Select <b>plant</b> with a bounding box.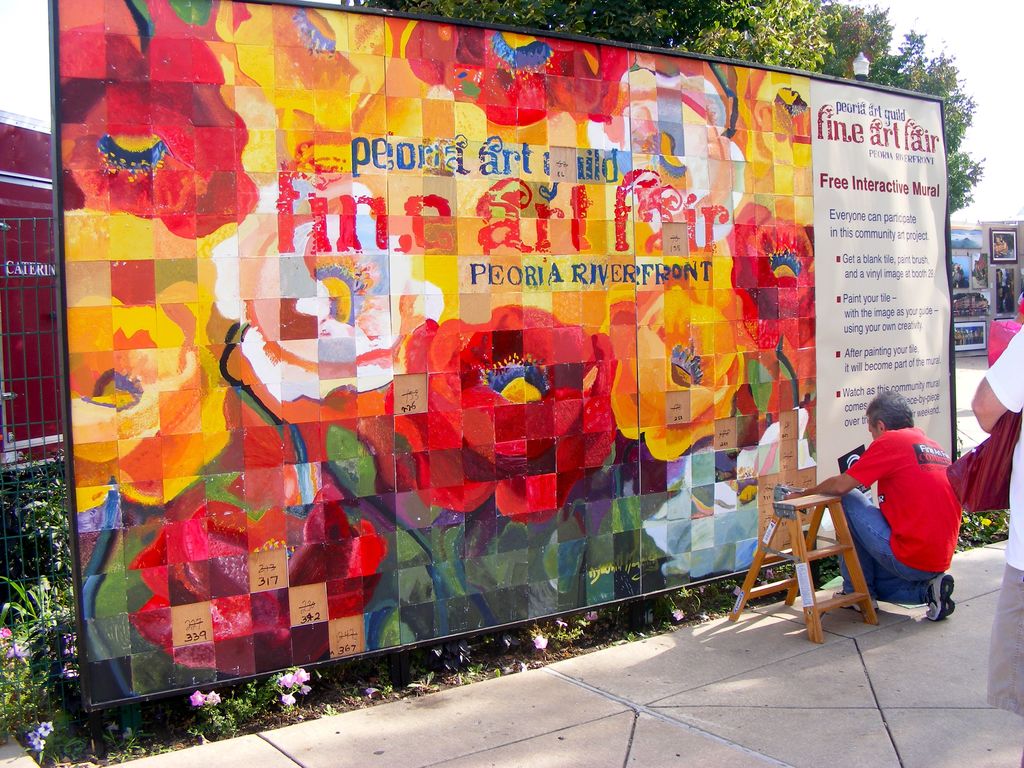
(x1=767, y1=543, x2=842, y2=591).
